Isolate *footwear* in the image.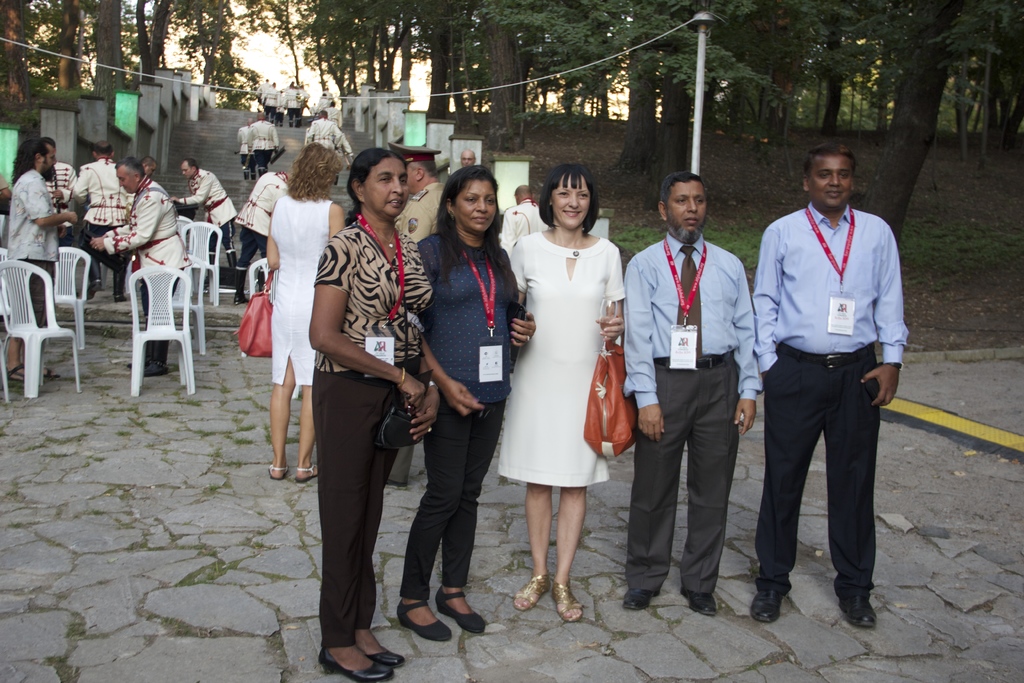
Isolated region: region(124, 355, 149, 370).
